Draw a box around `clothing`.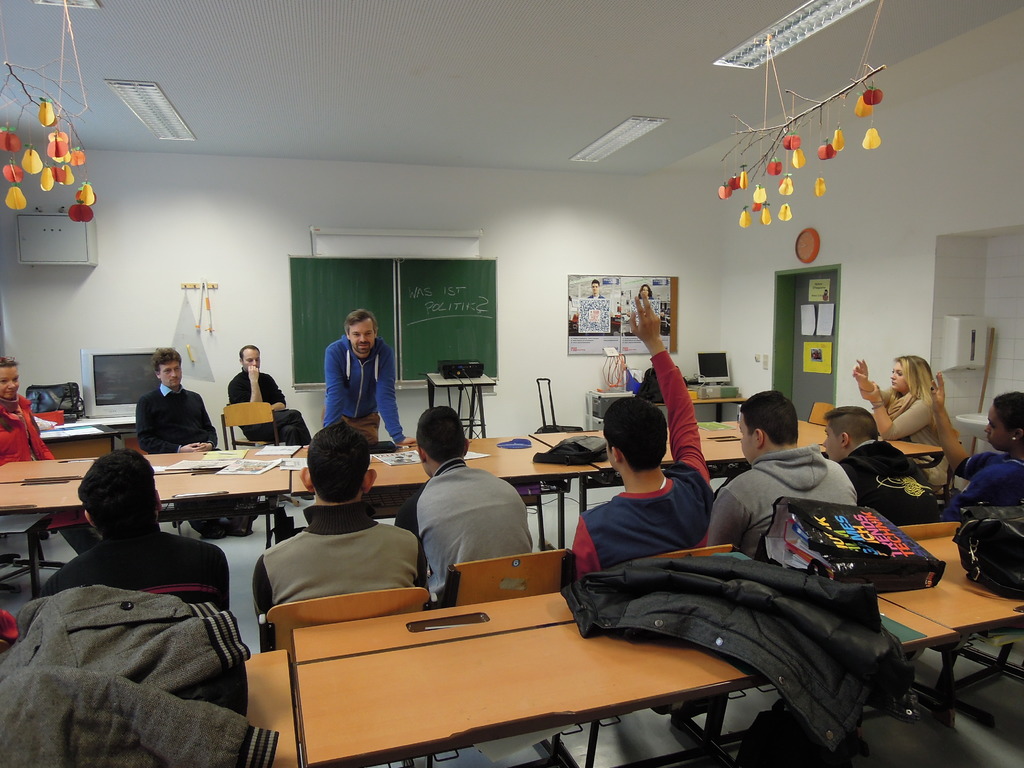
box=[0, 392, 65, 483].
